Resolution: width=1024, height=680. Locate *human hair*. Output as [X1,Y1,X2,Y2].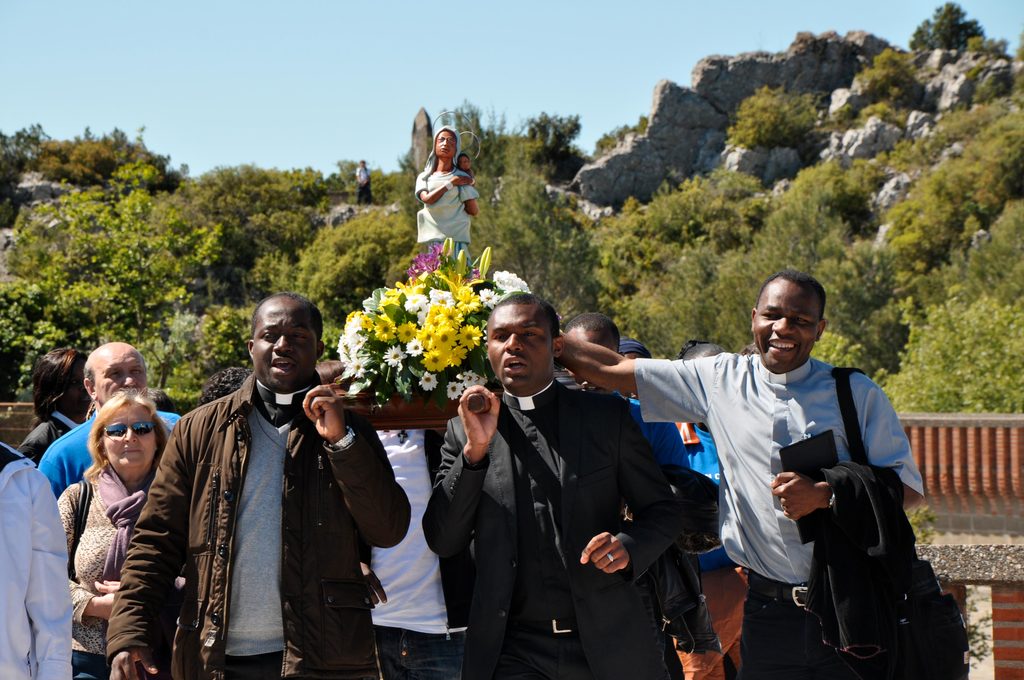
[560,311,620,354].
